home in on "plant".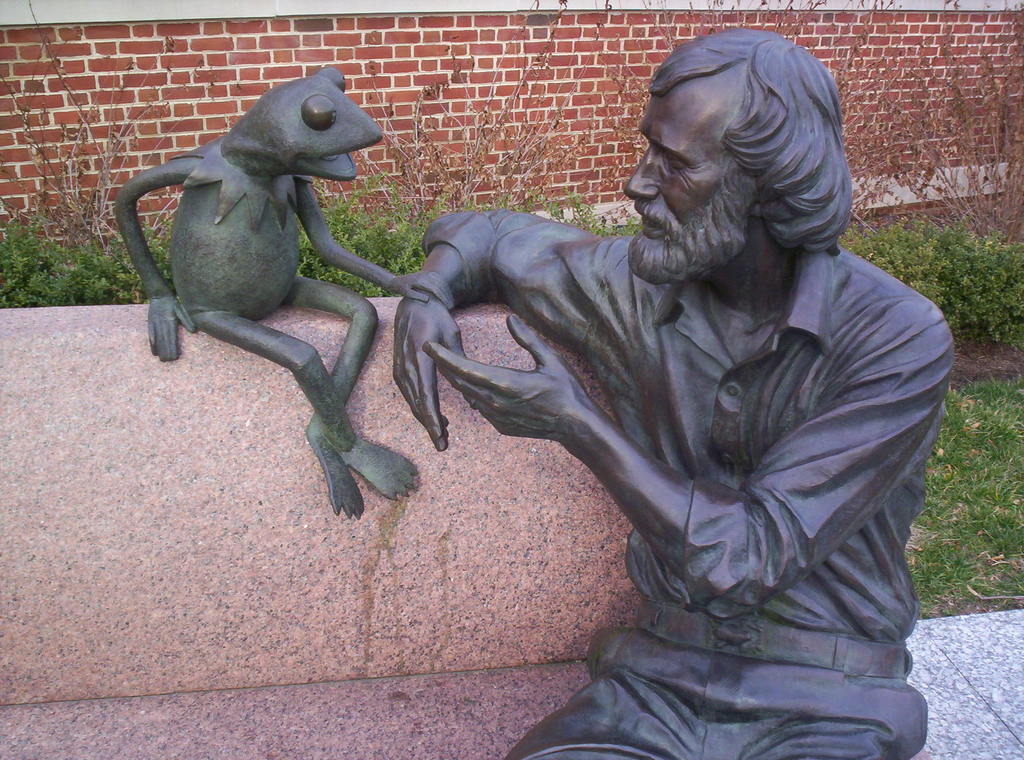
Homed in at (x1=635, y1=0, x2=834, y2=49).
